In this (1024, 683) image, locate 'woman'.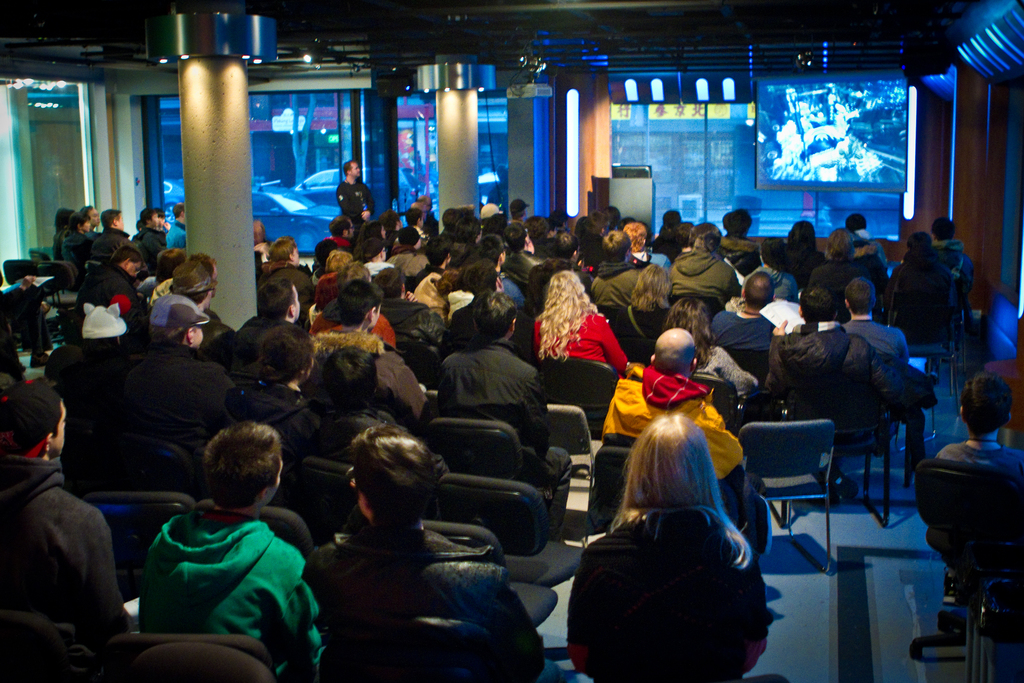
Bounding box: (783,219,826,286).
